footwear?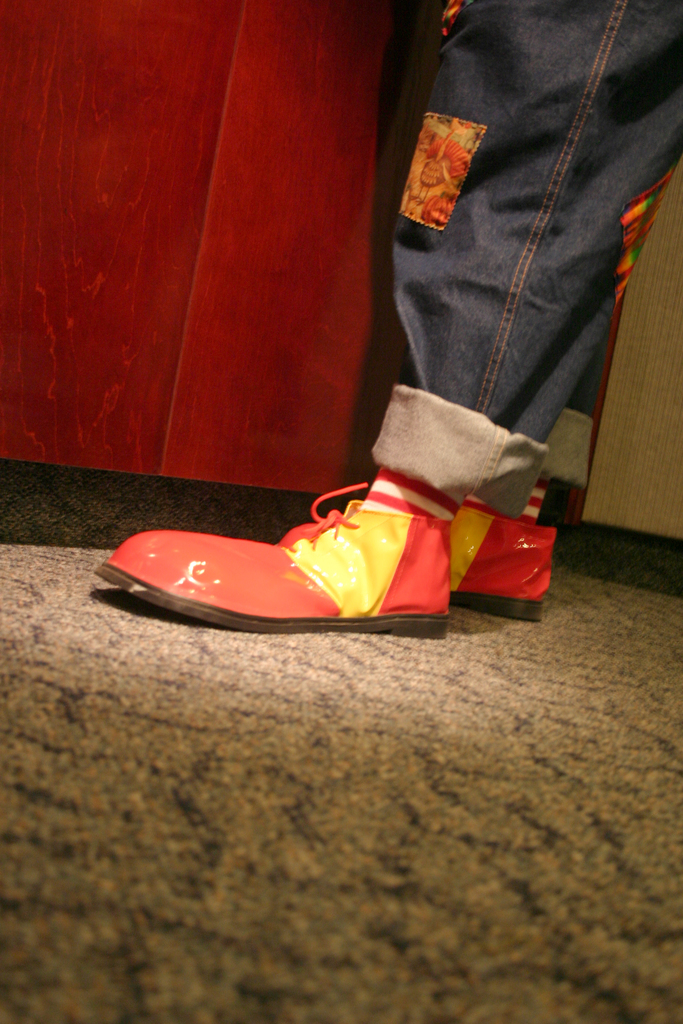
bbox=[98, 454, 539, 627]
